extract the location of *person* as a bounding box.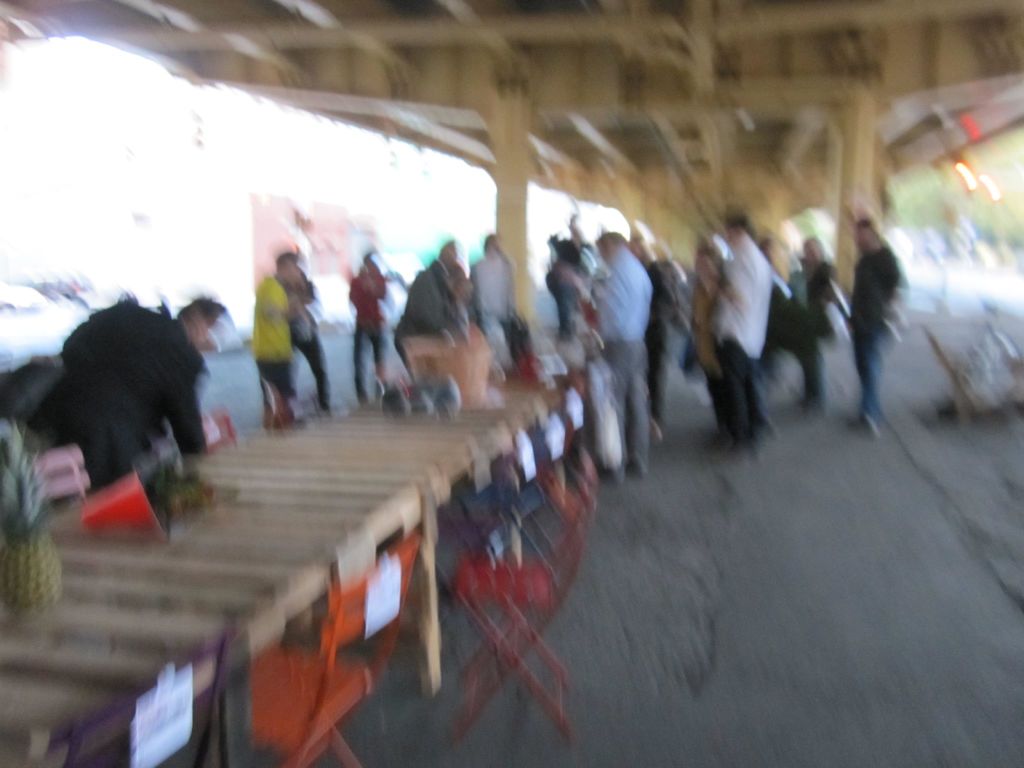
x1=598, y1=230, x2=646, y2=483.
